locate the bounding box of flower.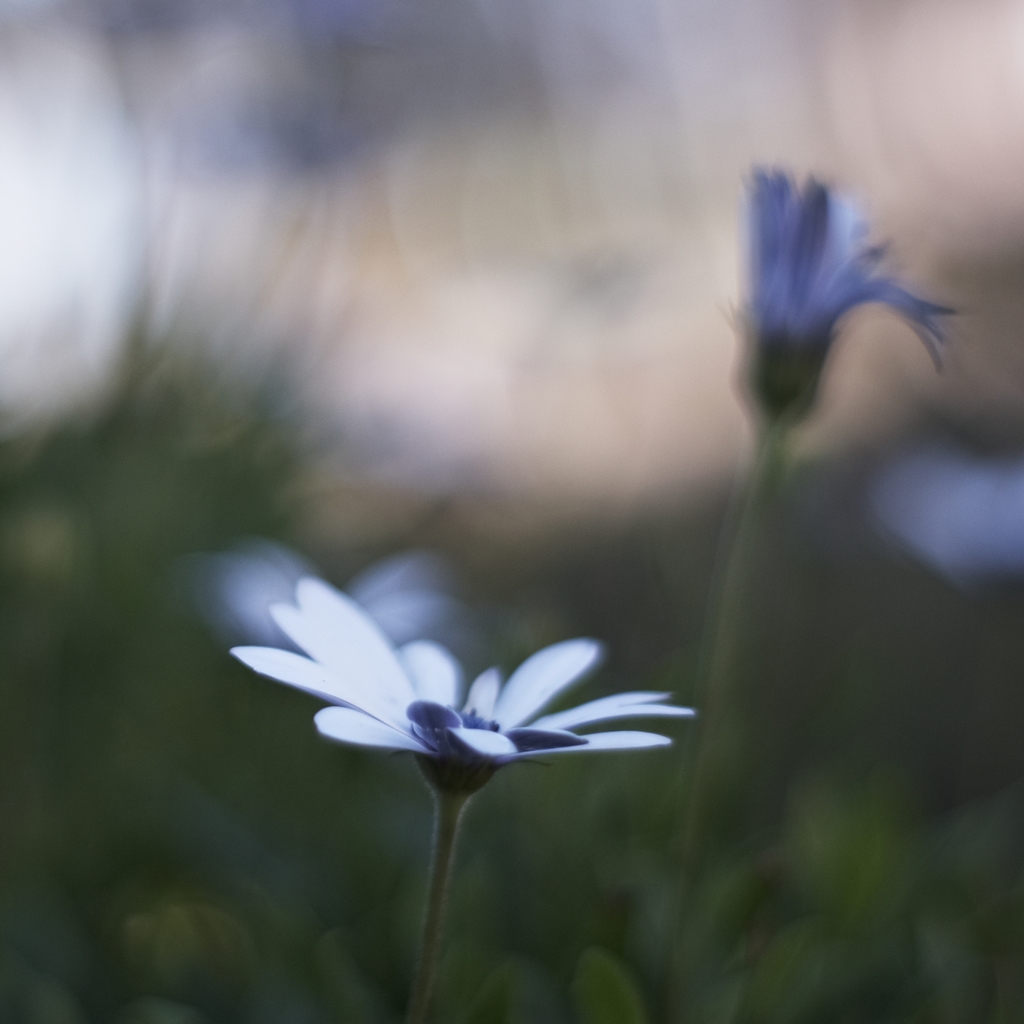
Bounding box: bbox(719, 152, 962, 382).
